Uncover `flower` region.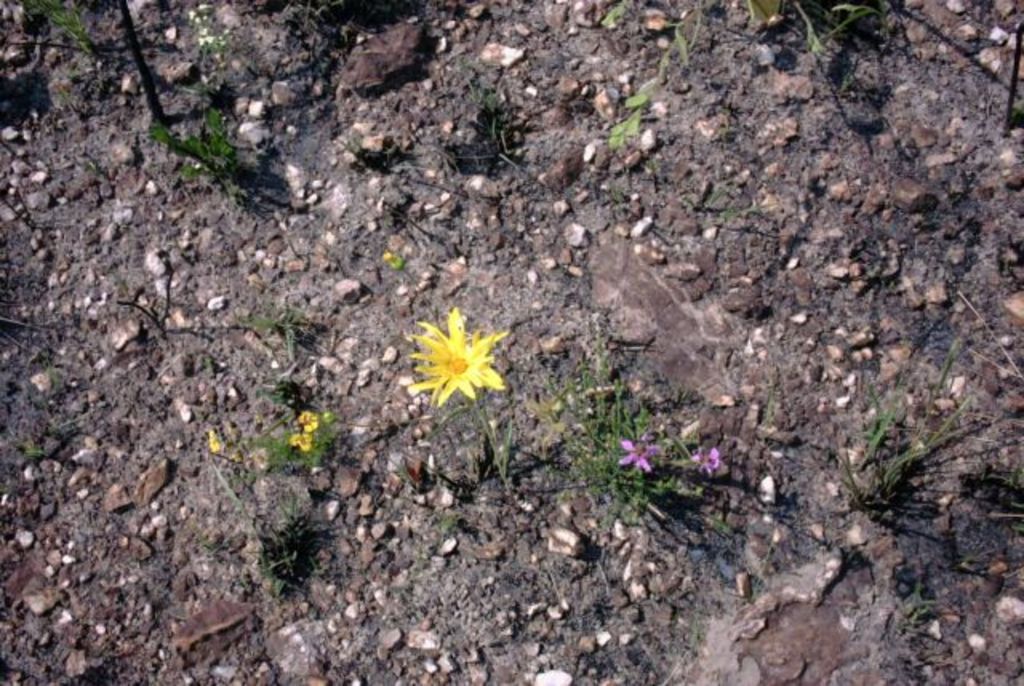
Uncovered: x1=290, y1=430, x2=314, y2=451.
